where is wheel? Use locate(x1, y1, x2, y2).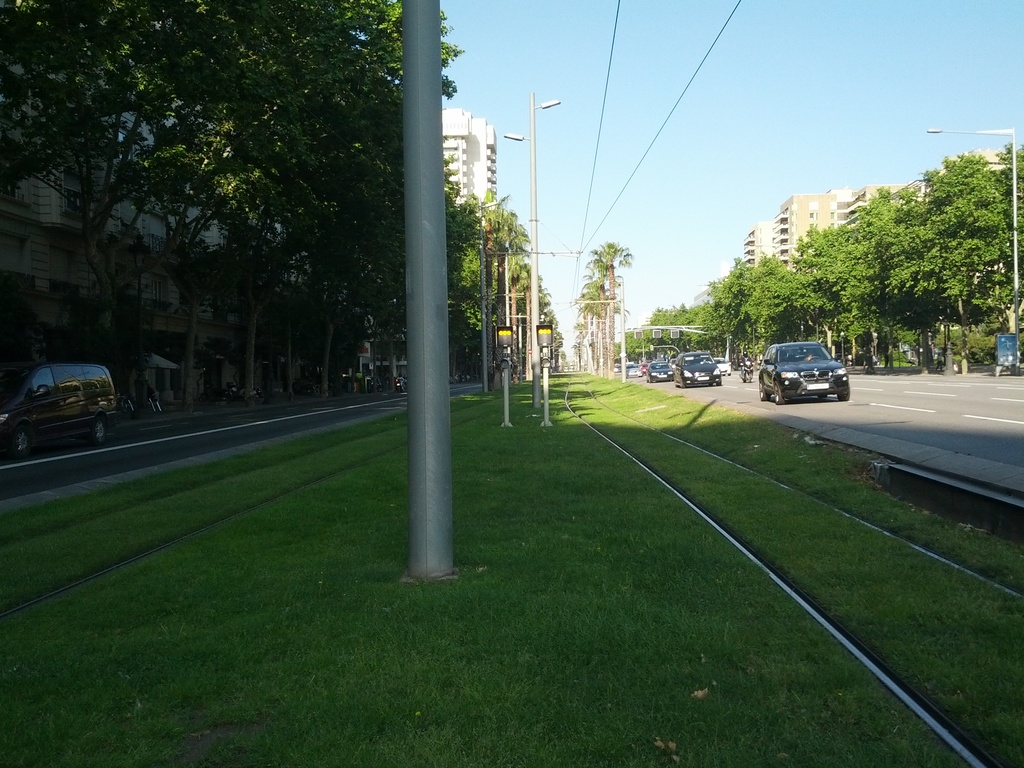
locate(90, 419, 103, 444).
